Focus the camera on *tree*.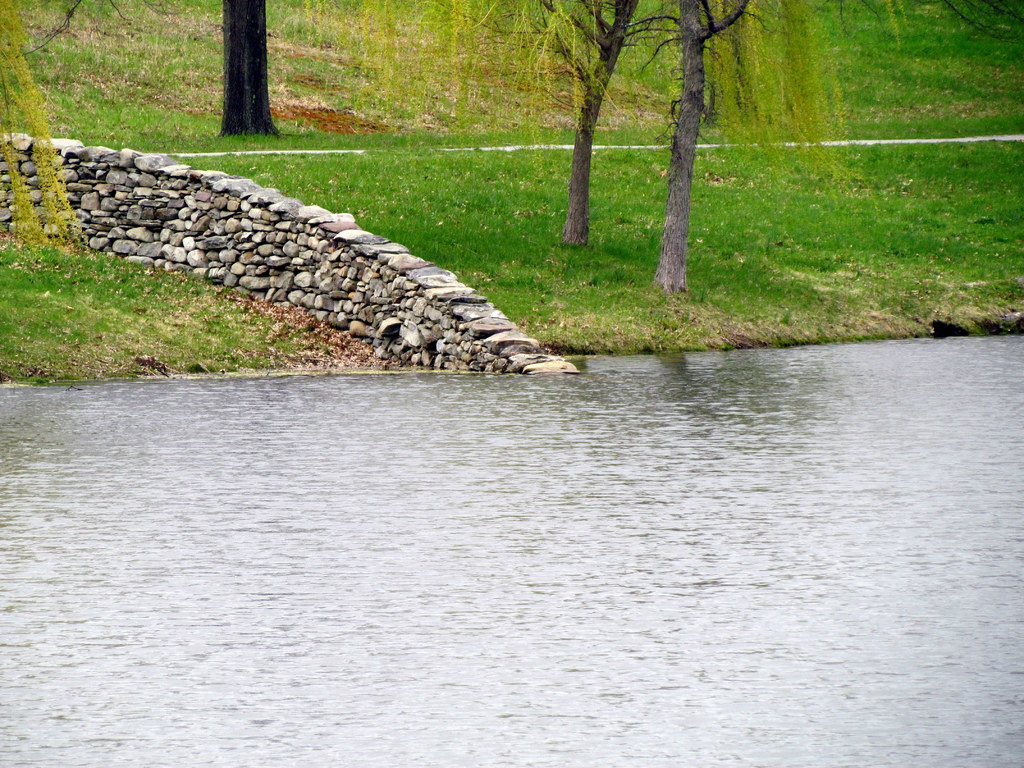
Focus region: 282 0 674 243.
